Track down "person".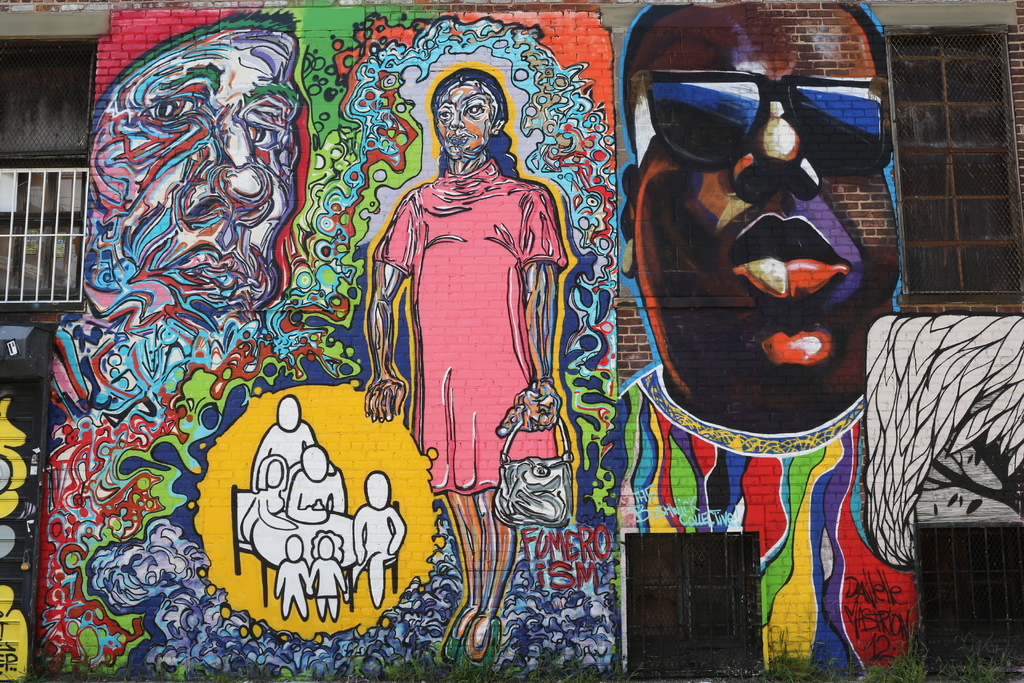
Tracked to locate(359, 43, 578, 623).
